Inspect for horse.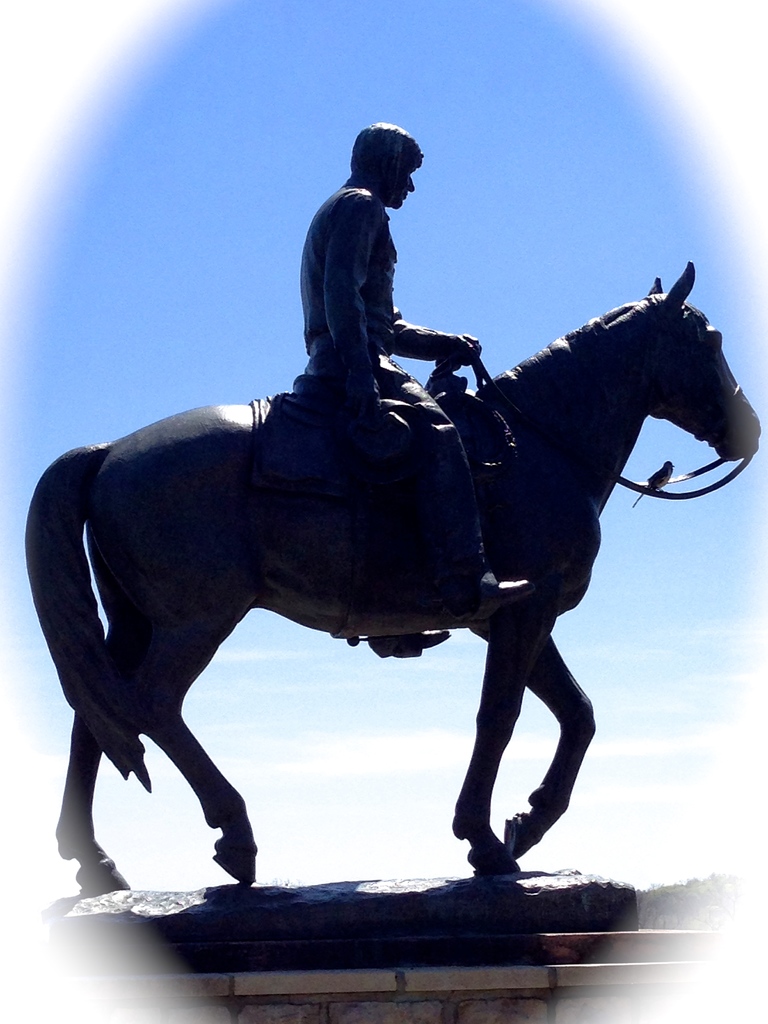
Inspection: x1=23 y1=247 x2=763 y2=893.
